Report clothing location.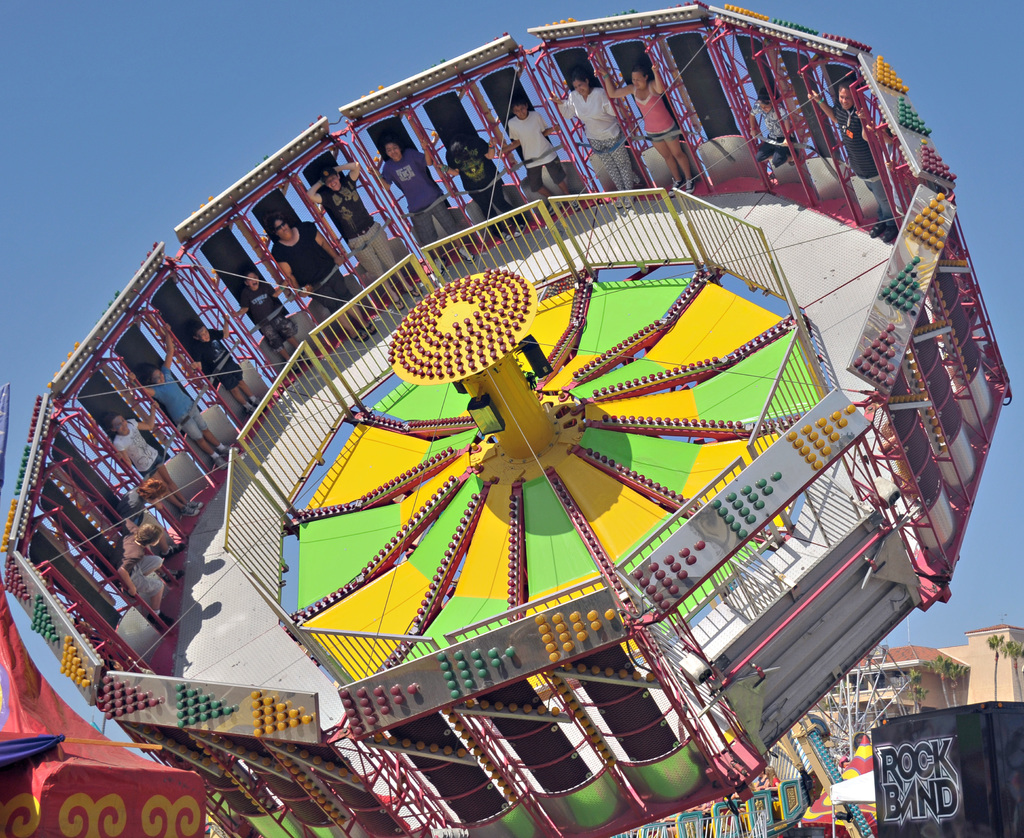
Report: 446, 131, 526, 234.
